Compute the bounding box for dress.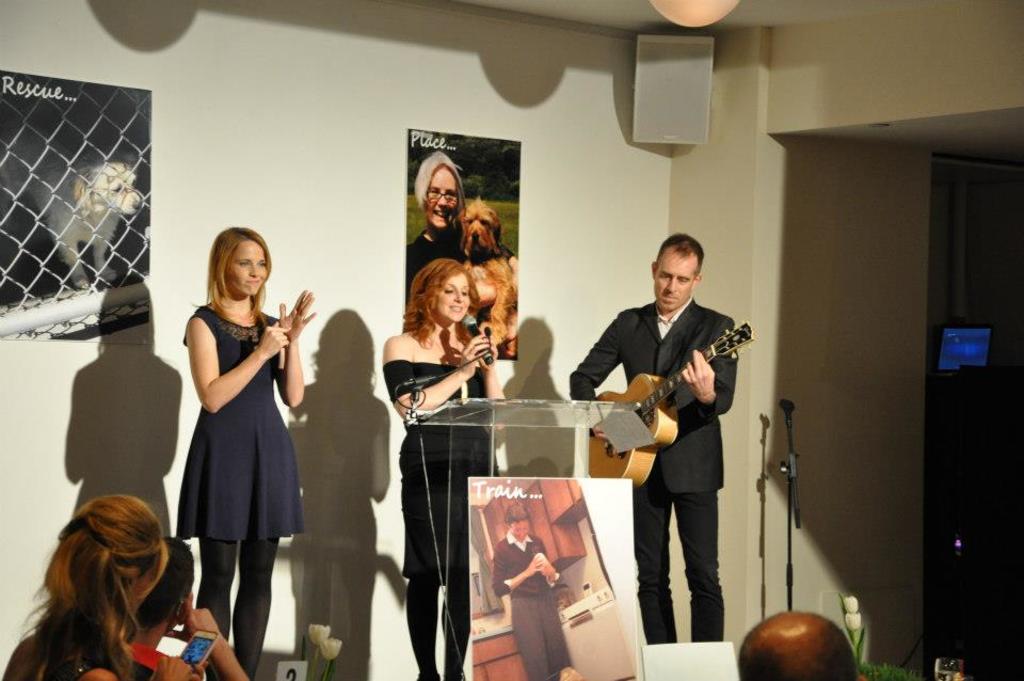
BBox(117, 645, 172, 677).
